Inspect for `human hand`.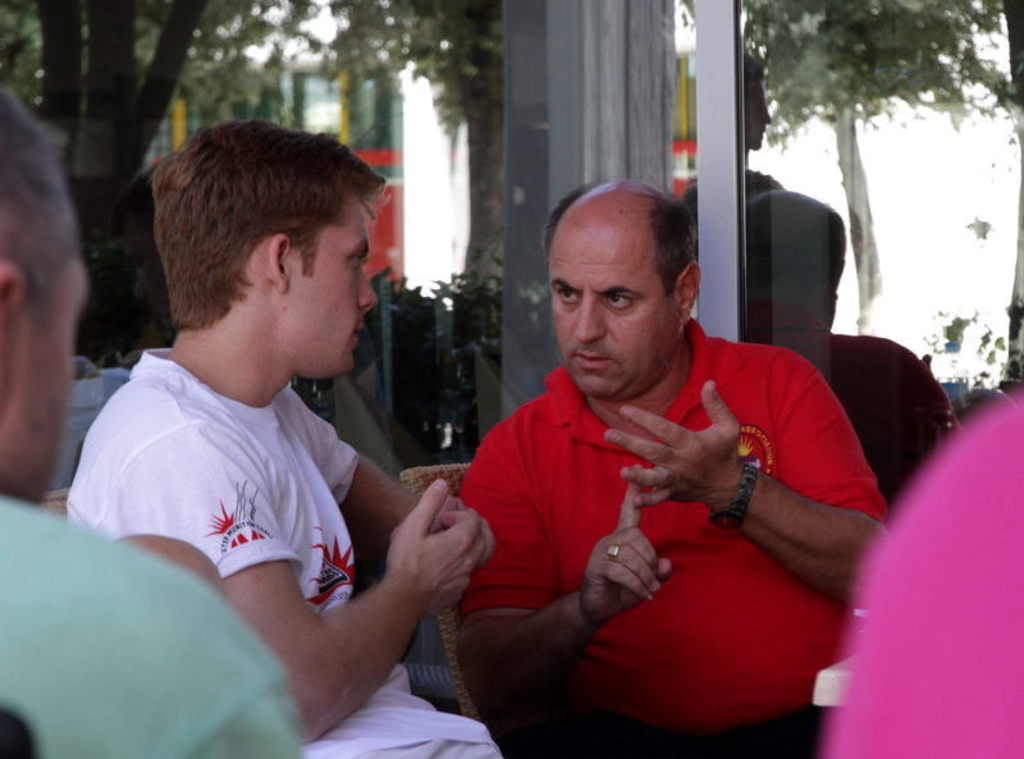
Inspection: rect(575, 463, 675, 626).
